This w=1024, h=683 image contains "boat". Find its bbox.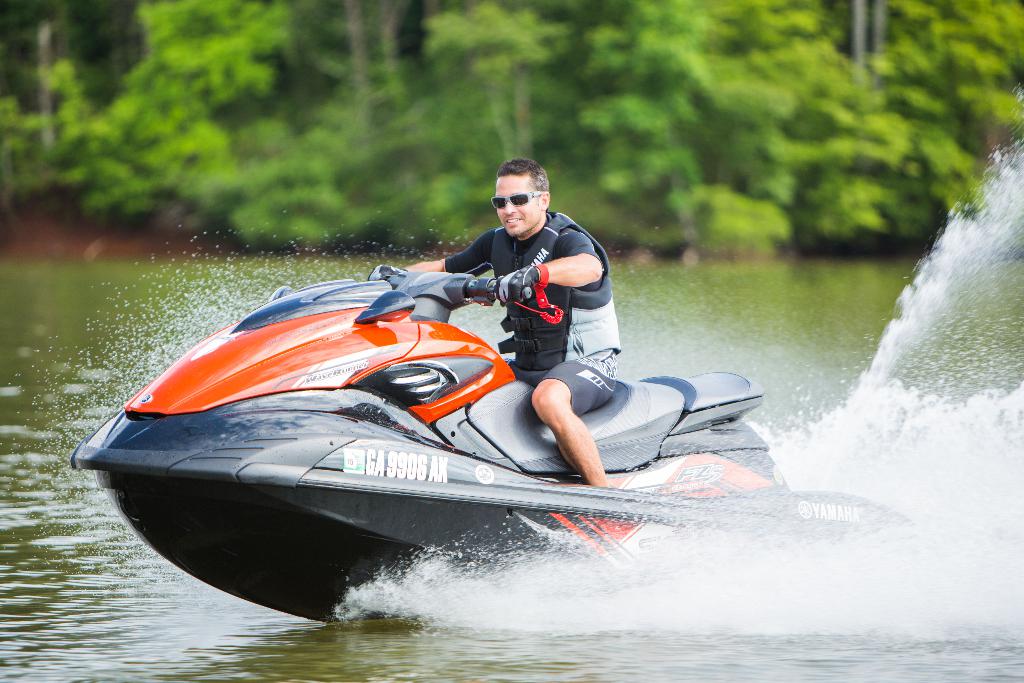
{"x1": 65, "y1": 265, "x2": 908, "y2": 623}.
